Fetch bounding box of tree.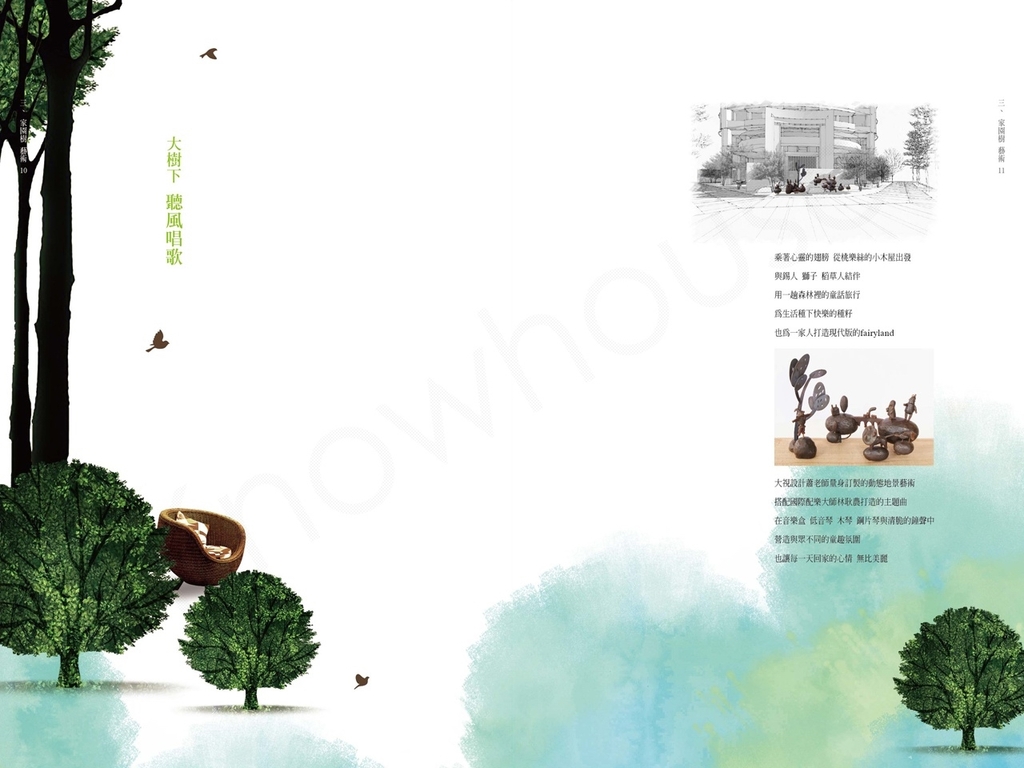
Bbox: {"left": 0, "top": 0, "right": 125, "bottom": 481}.
